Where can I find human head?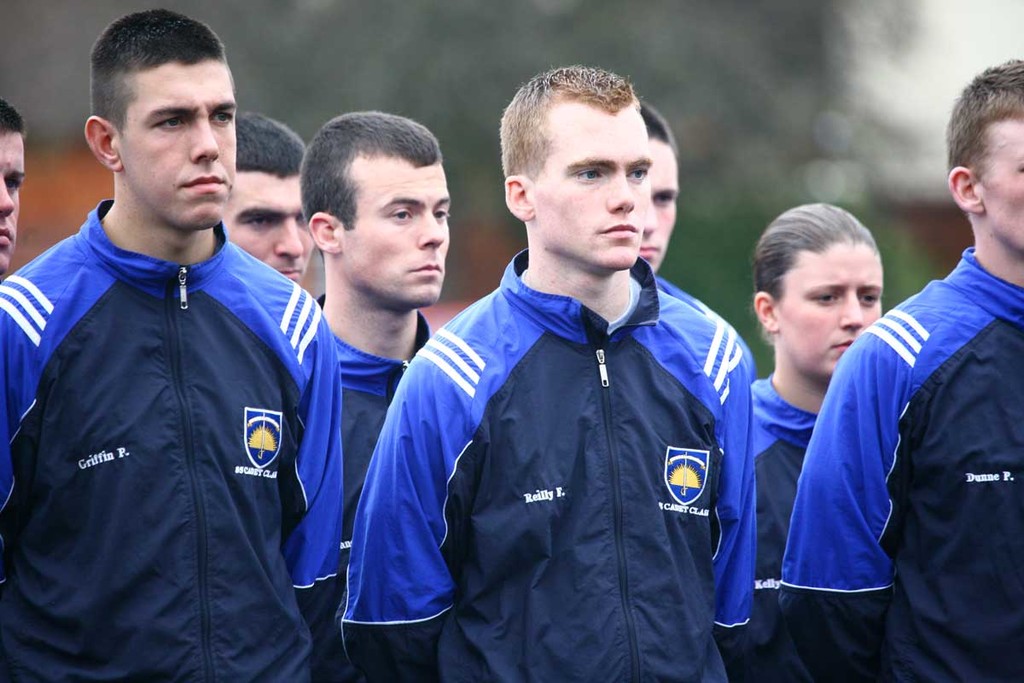
You can find it at (x1=941, y1=58, x2=1023, y2=251).
